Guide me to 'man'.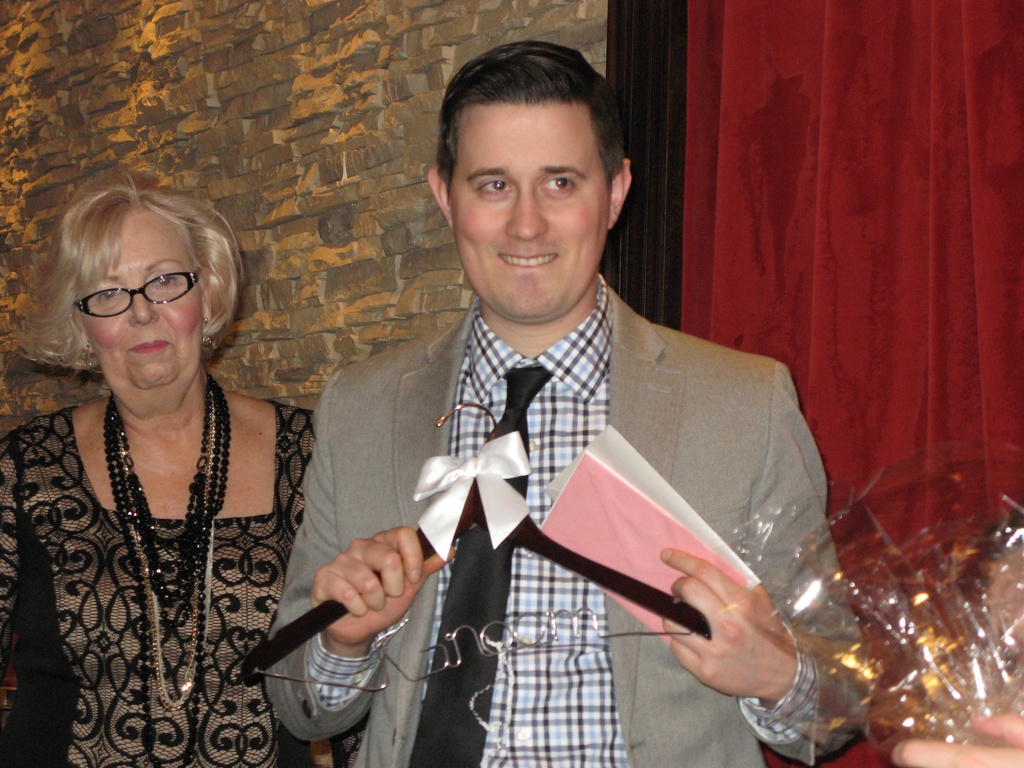
Guidance: 275 129 828 753.
